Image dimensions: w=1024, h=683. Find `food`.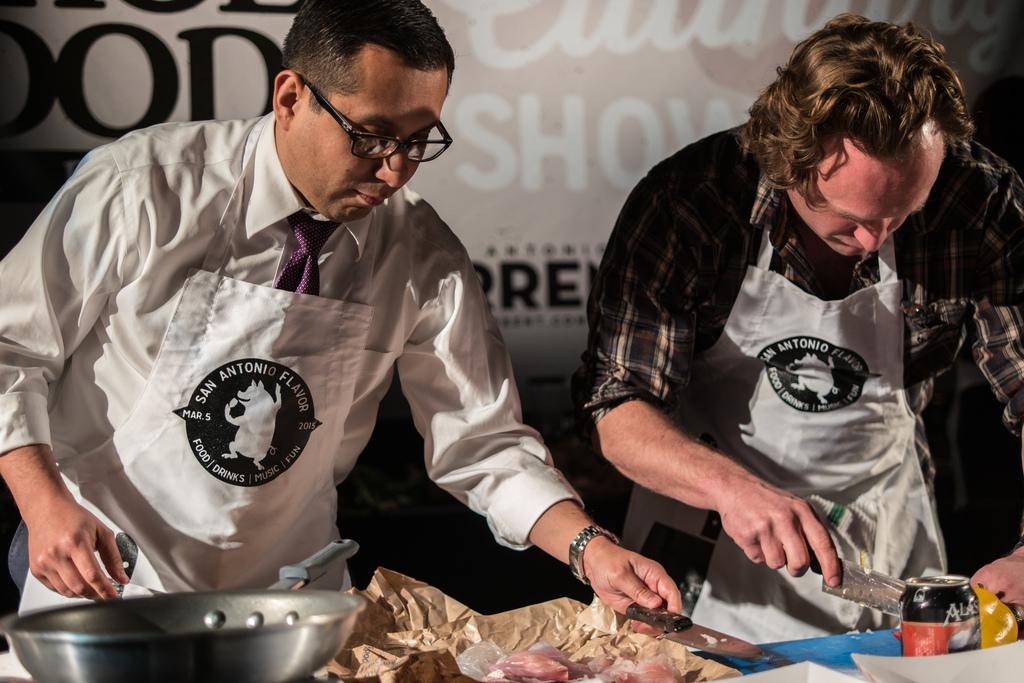
<region>975, 586, 1018, 650</region>.
